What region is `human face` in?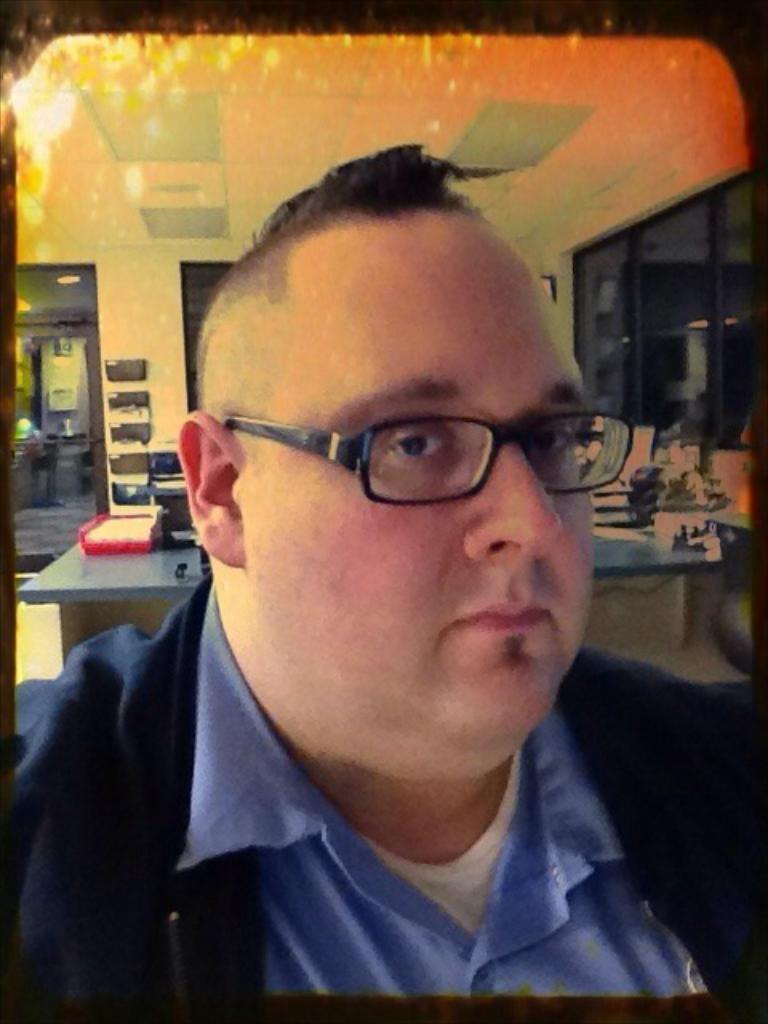
Rect(251, 229, 590, 744).
